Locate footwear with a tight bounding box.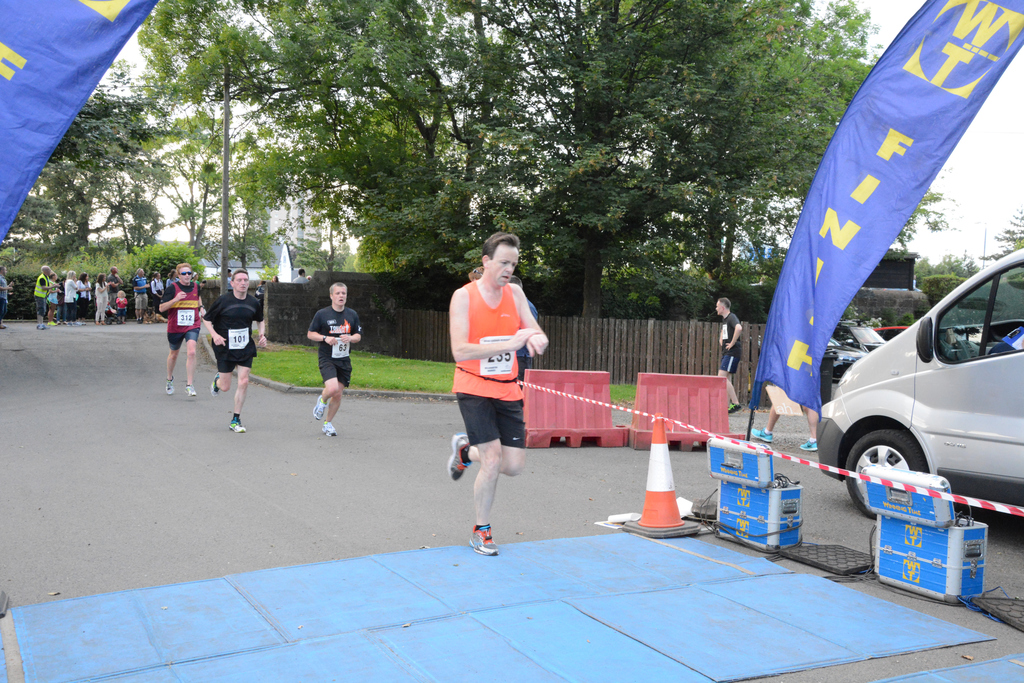
730:404:740:416.
